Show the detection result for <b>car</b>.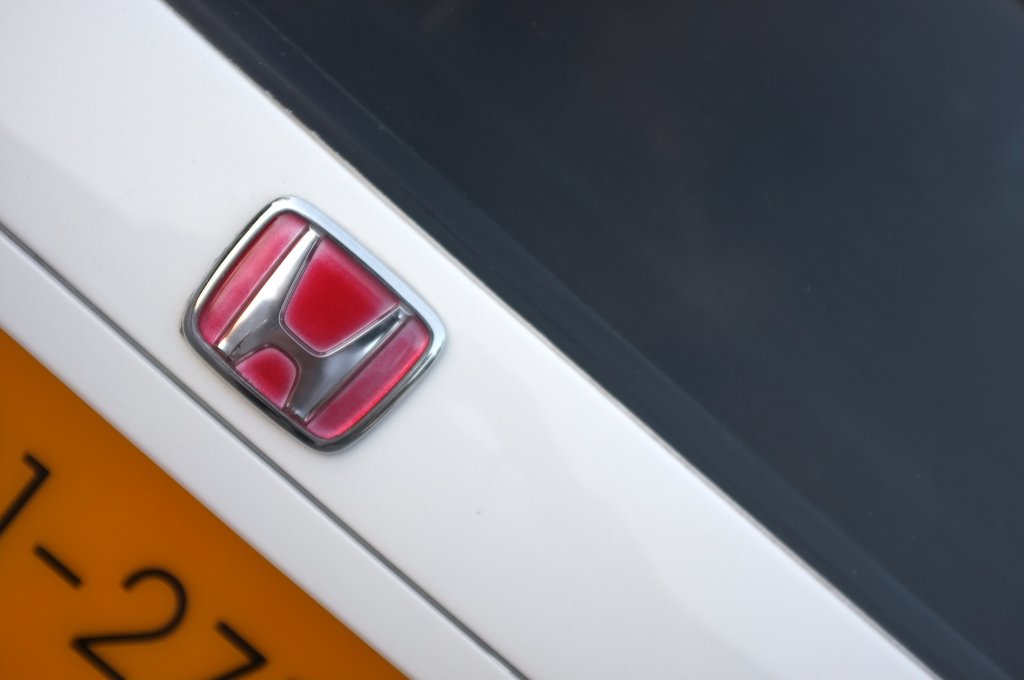
box(51, 35, 944, 679).
